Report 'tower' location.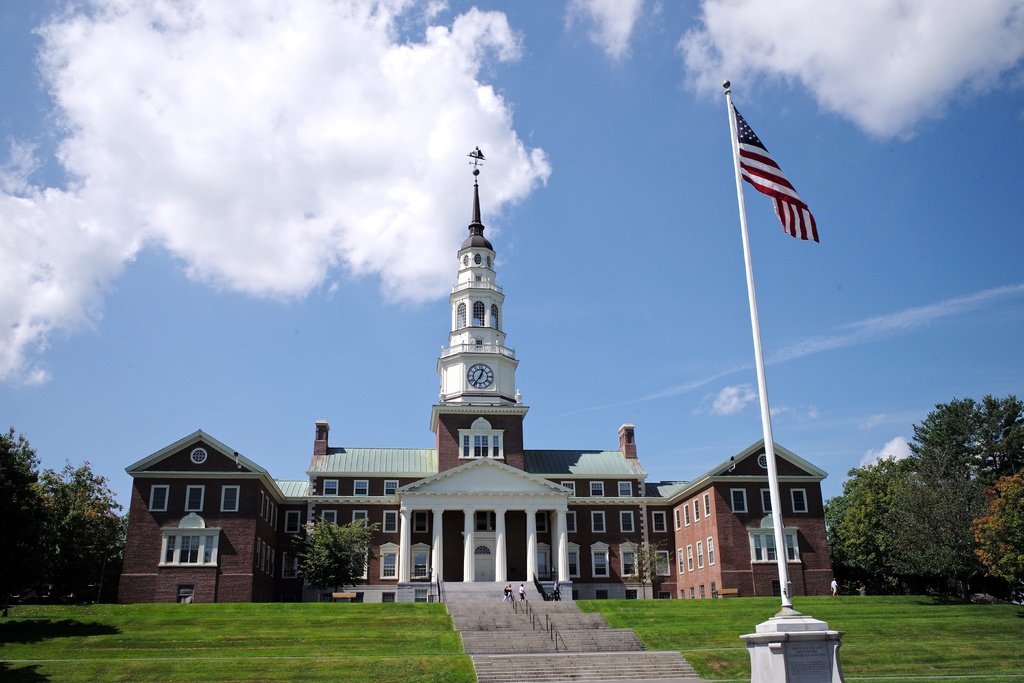
Report: locate(115, 143, 838, 600).
